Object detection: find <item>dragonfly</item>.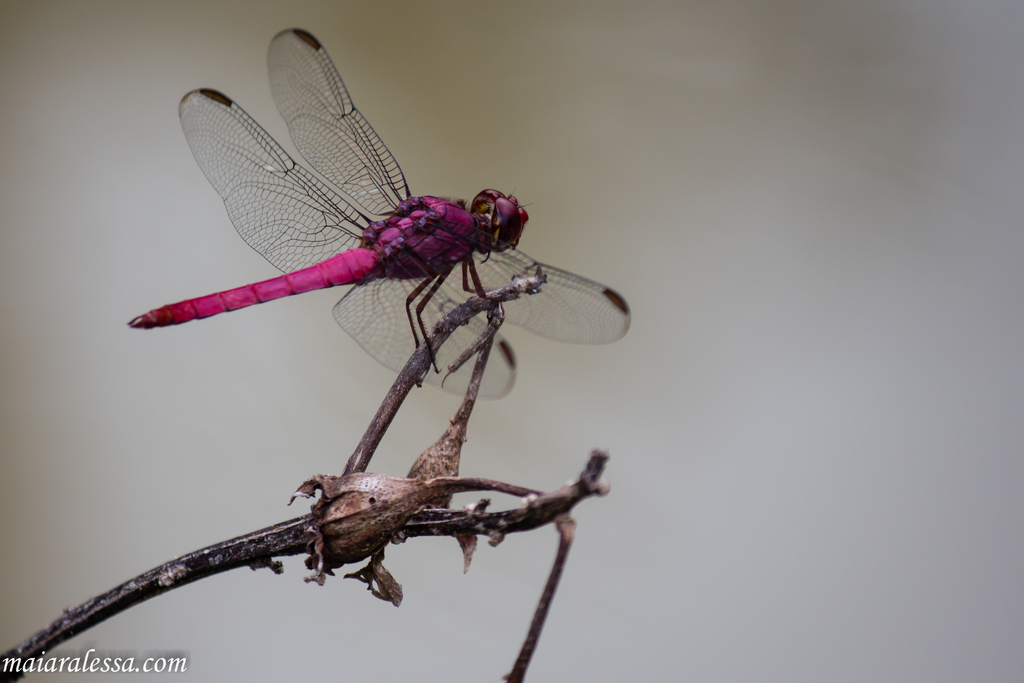
box=[131, 24, 633, 397].
